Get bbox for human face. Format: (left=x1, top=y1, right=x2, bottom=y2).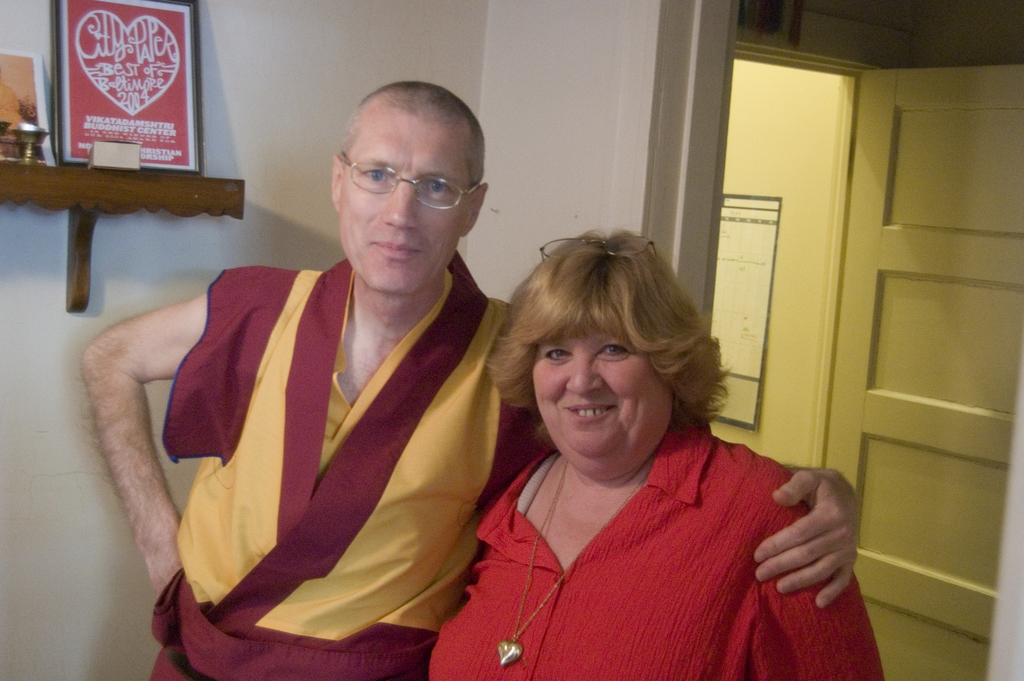
(left=532, top=317, right=671, bottom=479).
